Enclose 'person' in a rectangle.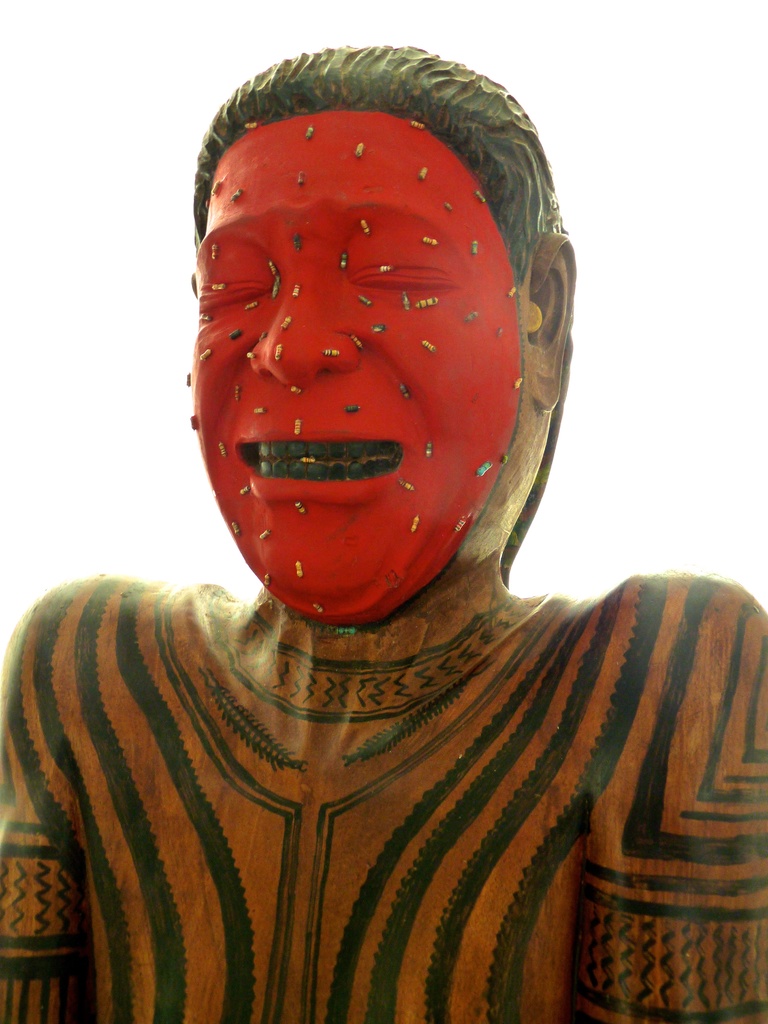
rect(0, 47, 767, 1023).
